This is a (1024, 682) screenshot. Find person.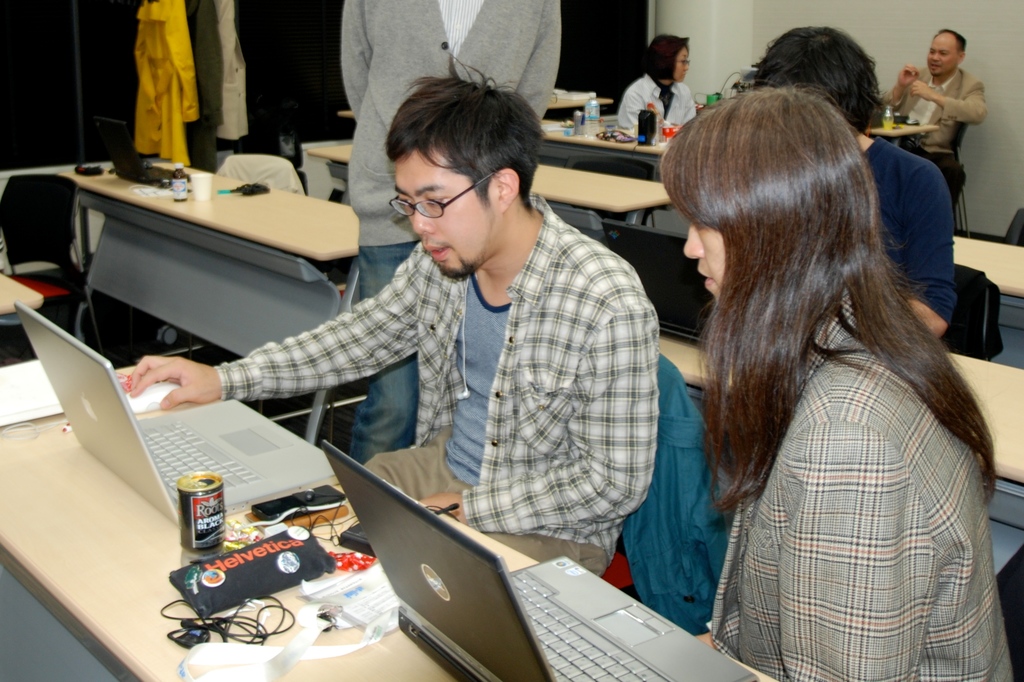
Bounding box: crop(332, 0, 564, 462).
